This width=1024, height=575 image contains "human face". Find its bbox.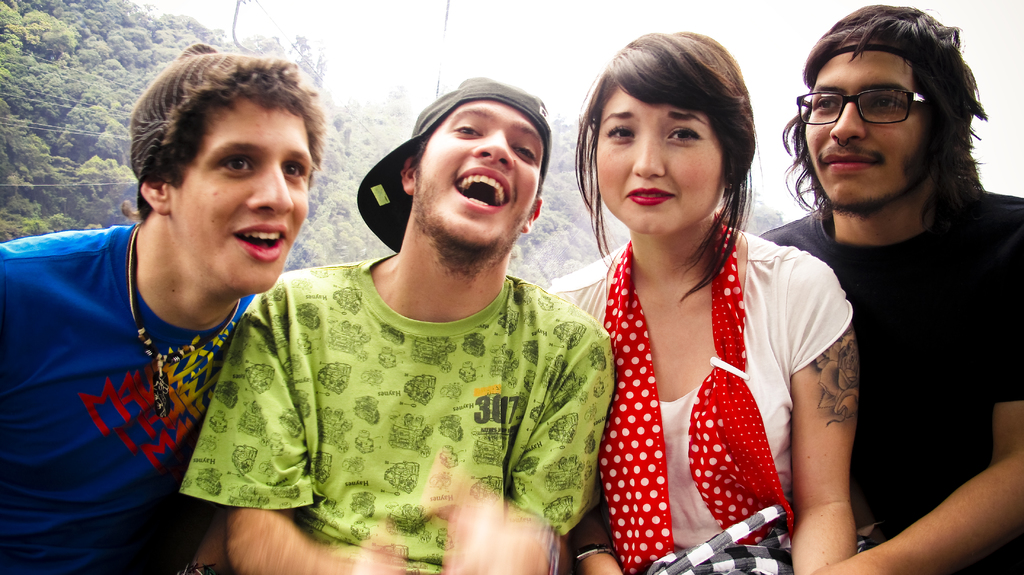
bbox=[169, 99, 312, 296].
